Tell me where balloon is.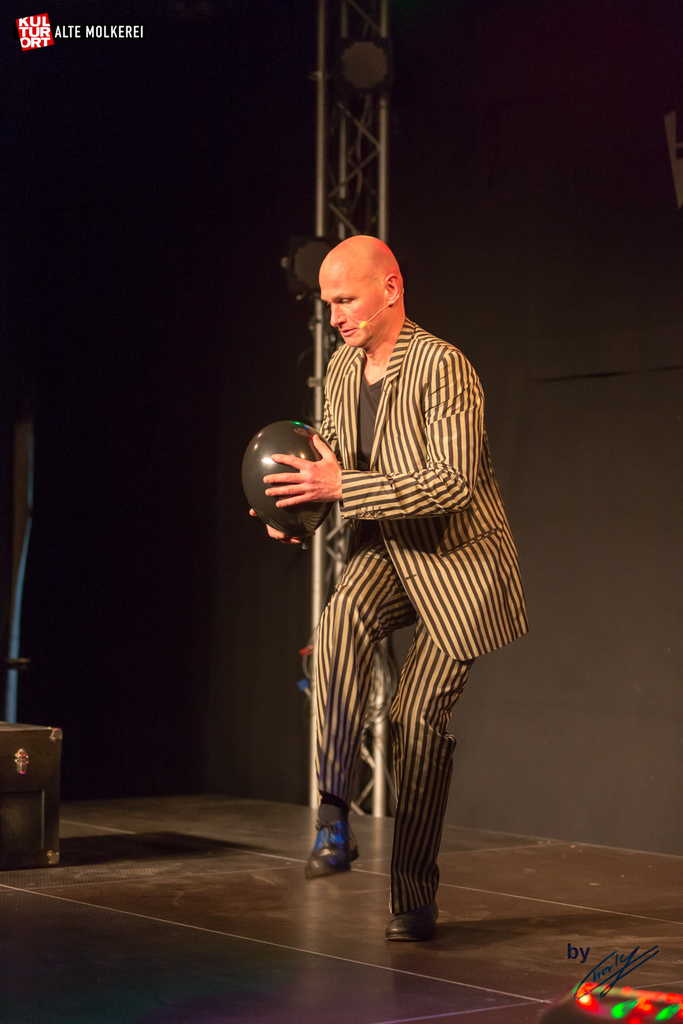
balloon is at 243 420 335 548.
